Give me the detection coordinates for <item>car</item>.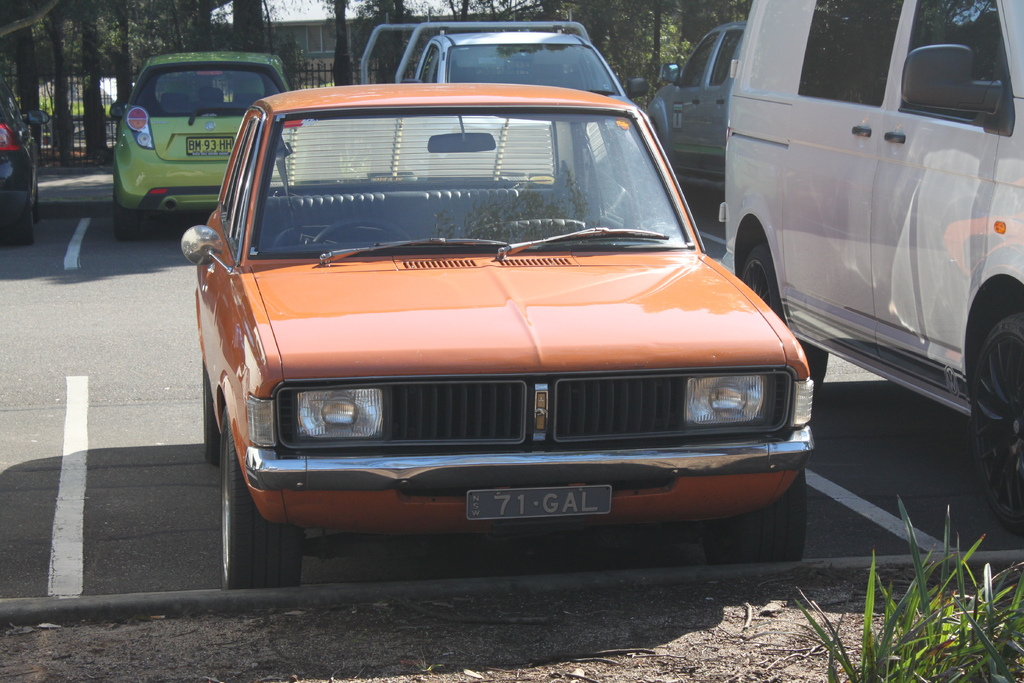
BBox(625, 21, 745, 205).
